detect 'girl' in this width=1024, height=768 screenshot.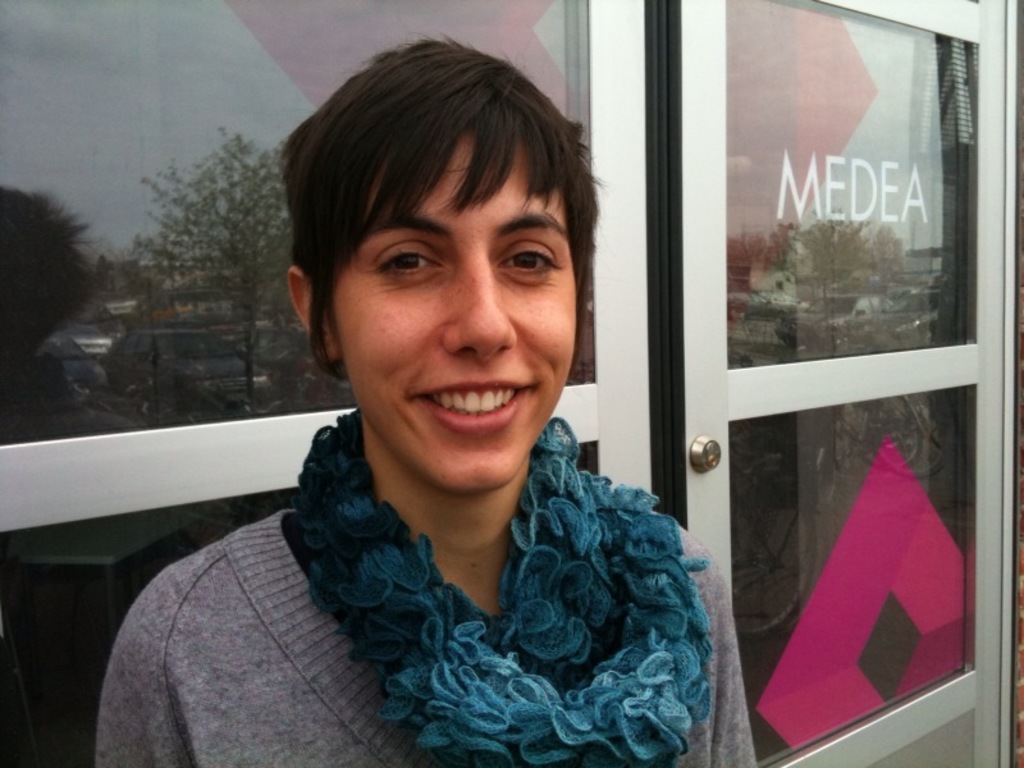
Detection: <region>92, 23, 765, 765</region>.
